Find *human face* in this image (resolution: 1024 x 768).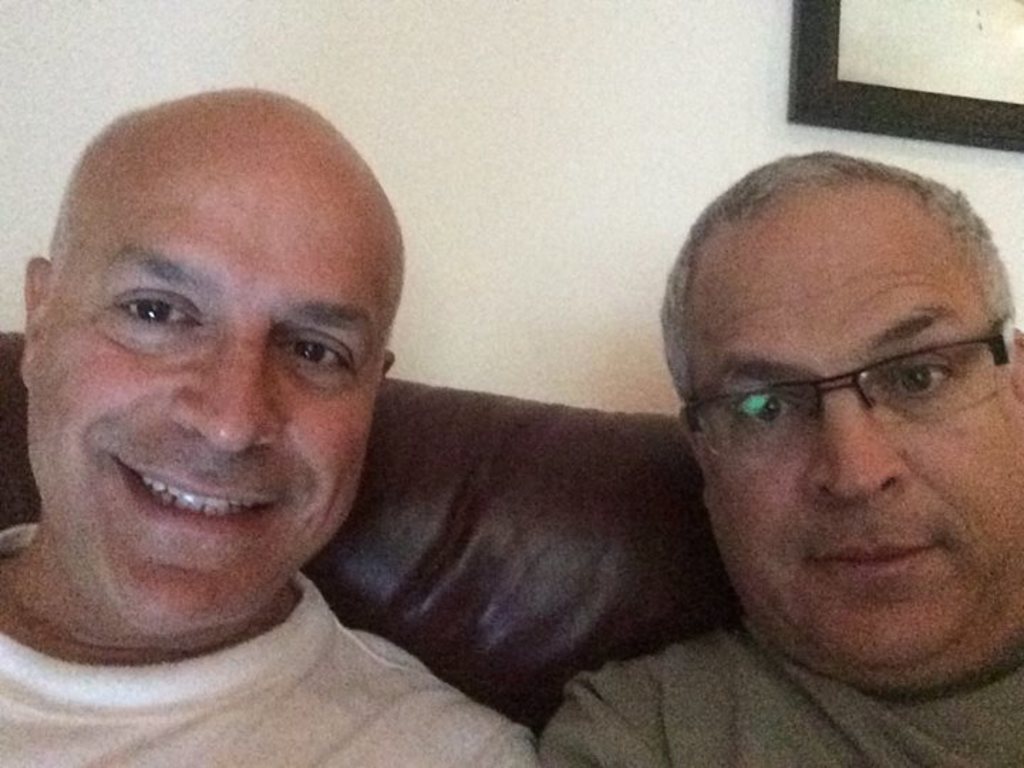
pyautogui.locateOnScreen(688, 212, 1023, 678).
